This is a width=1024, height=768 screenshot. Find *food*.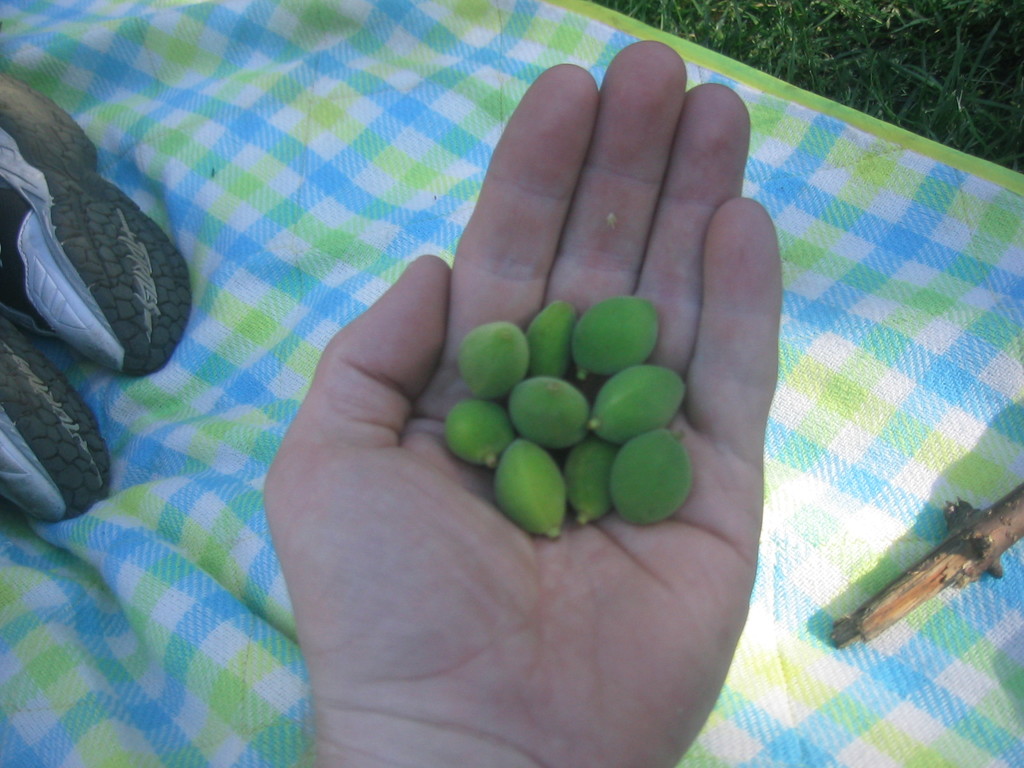
Bounding box: l=489, t=436, r=571, b=542.
